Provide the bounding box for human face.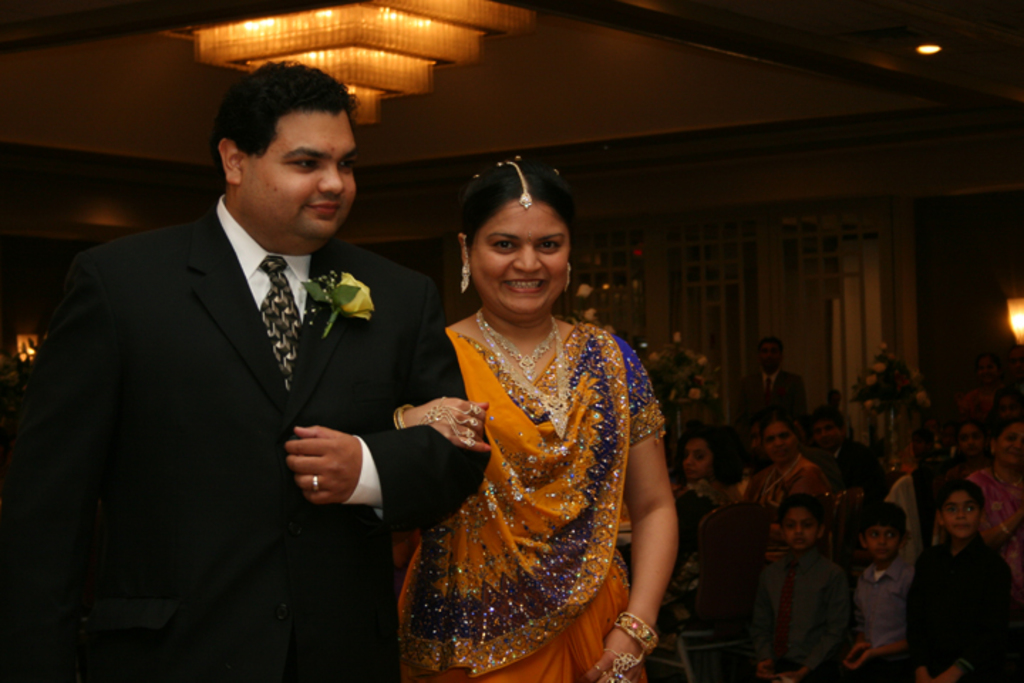
475, 202, 570, 313.
